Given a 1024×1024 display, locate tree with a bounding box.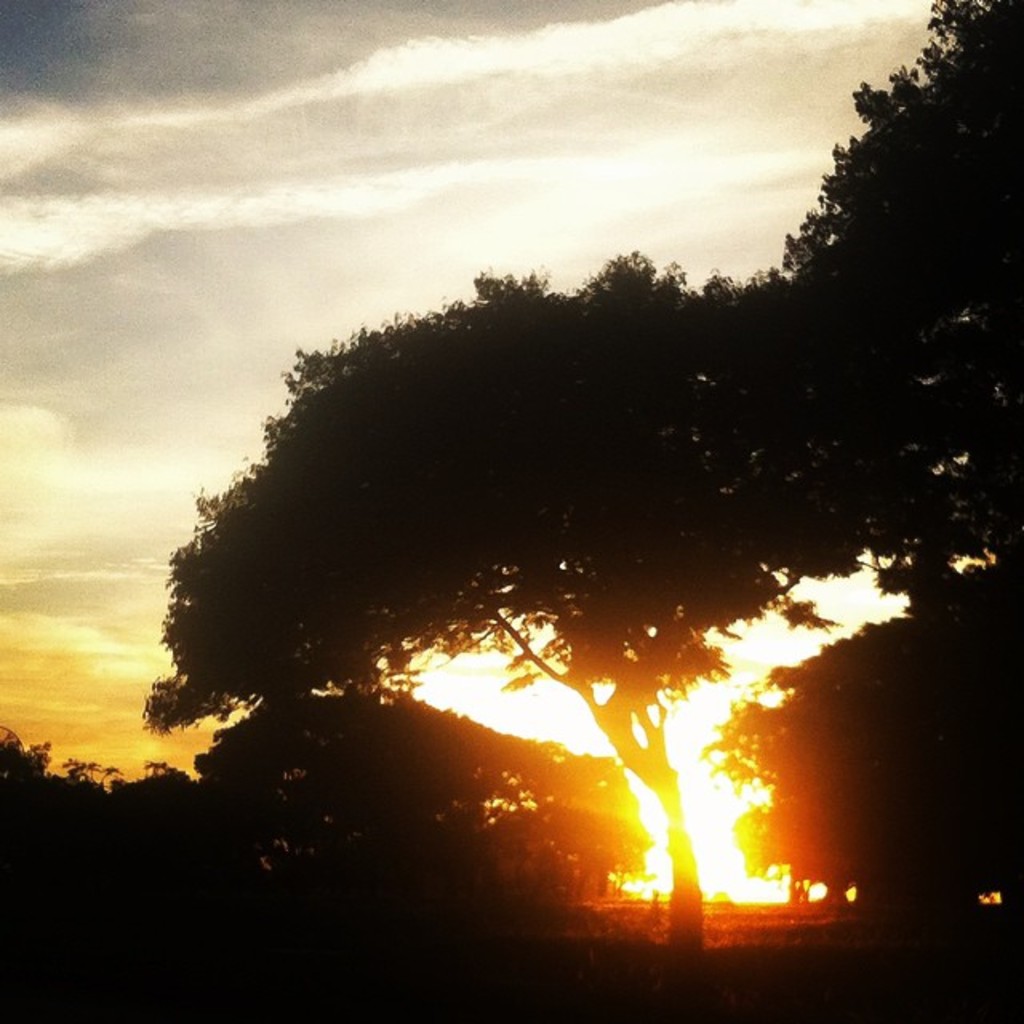
Located: 142,242,869,962.
